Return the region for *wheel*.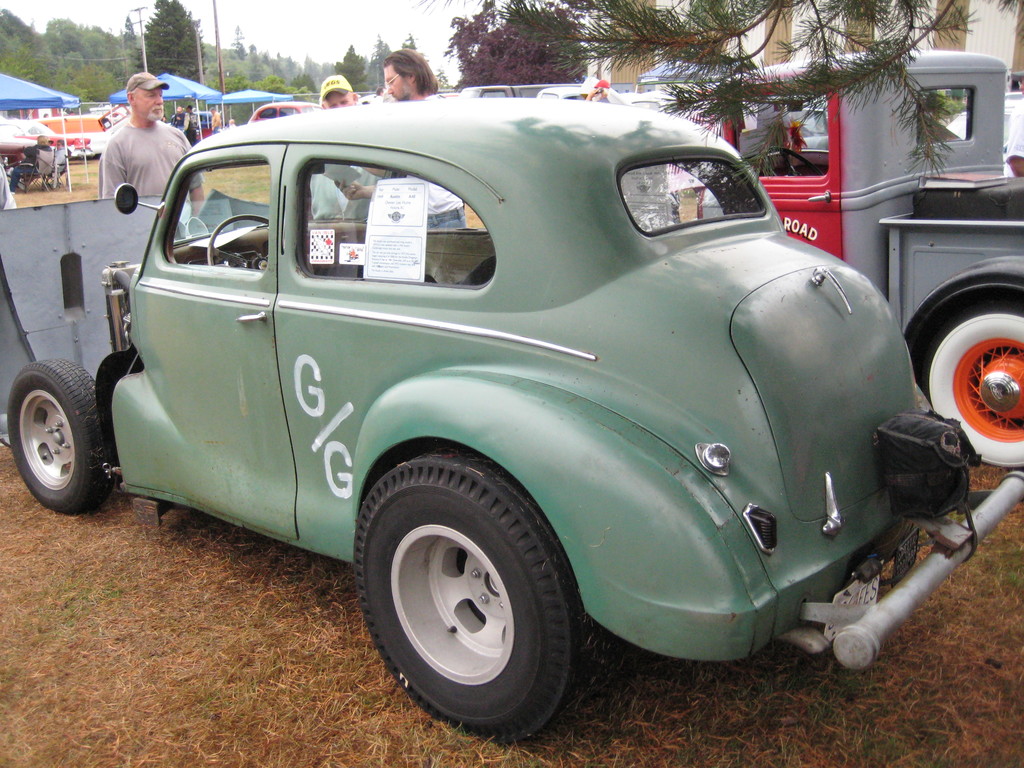
detection(909, 294, 1023, 471).
